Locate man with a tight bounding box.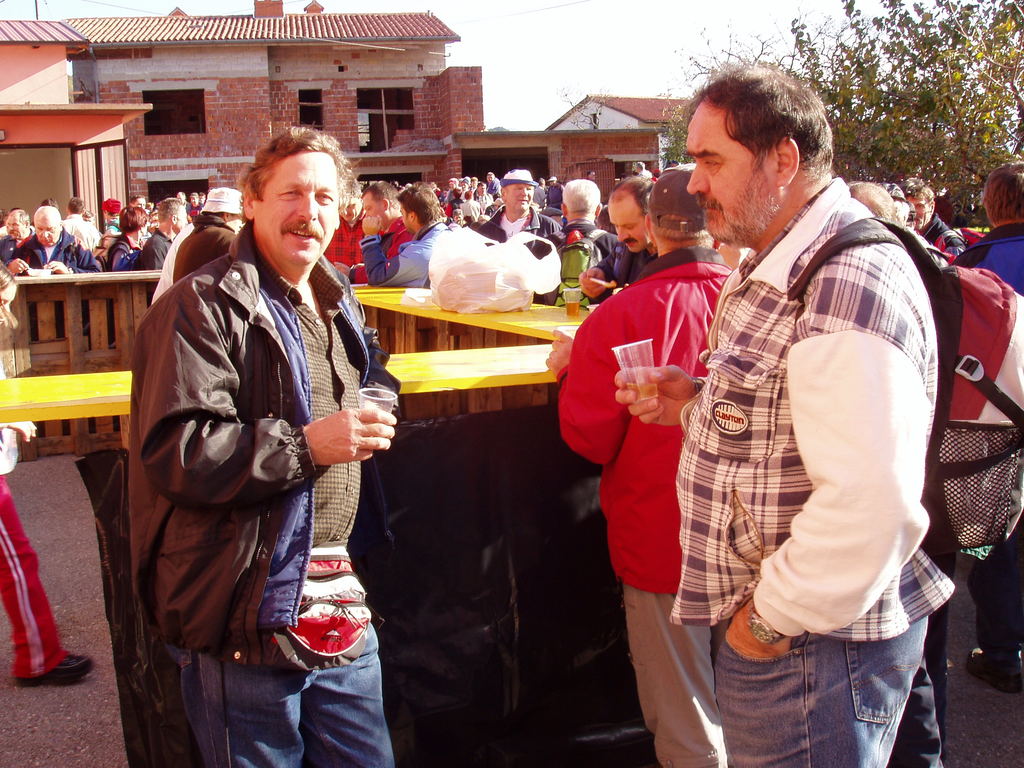
Rect(527, 180, 620, 317).
